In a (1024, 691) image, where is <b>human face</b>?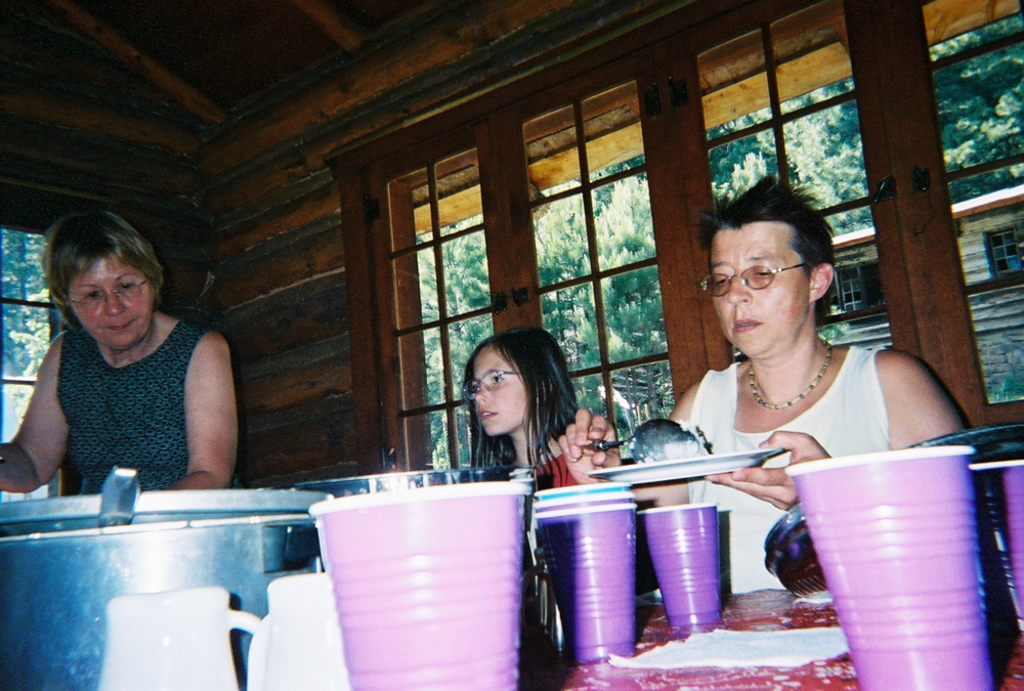
(69,260,155,351).
